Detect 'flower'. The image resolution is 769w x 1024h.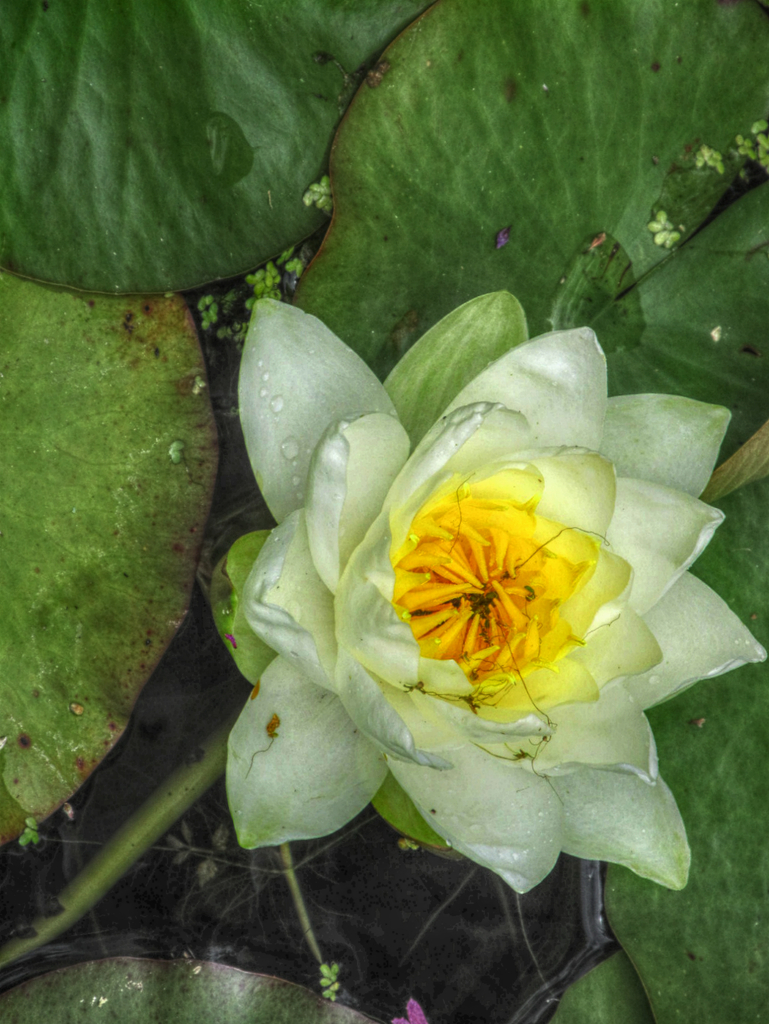
box=[192, 232, 716, 926].
